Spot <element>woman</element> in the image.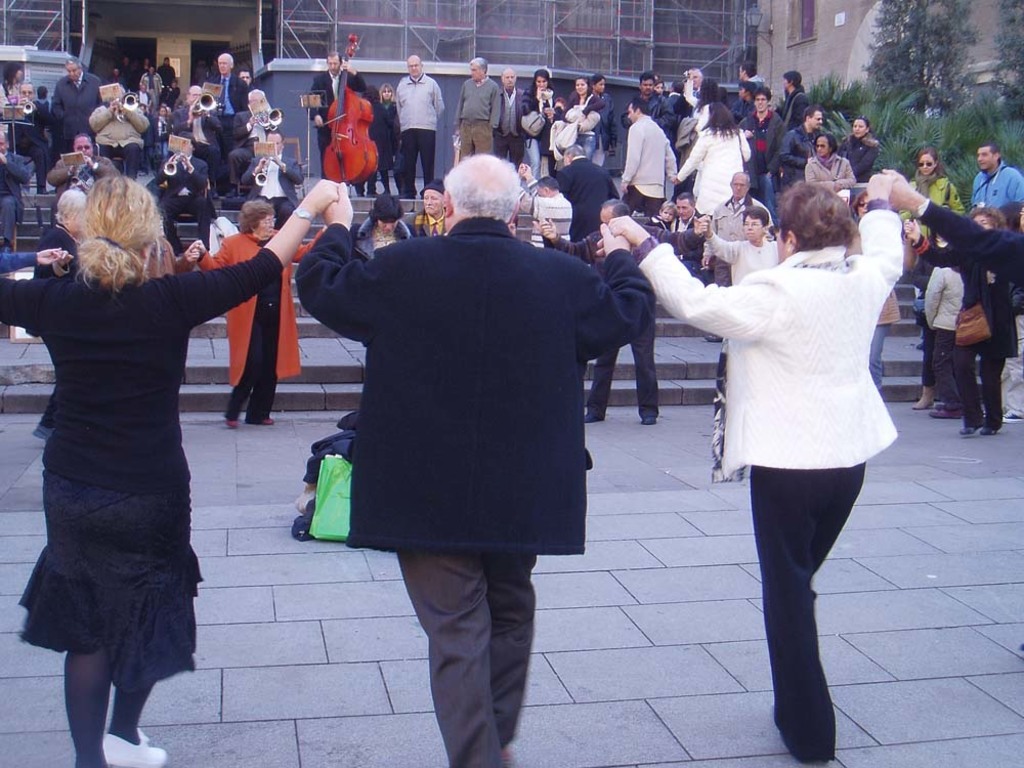
<element>woman</element> found at 839, 113, 876, 184.
